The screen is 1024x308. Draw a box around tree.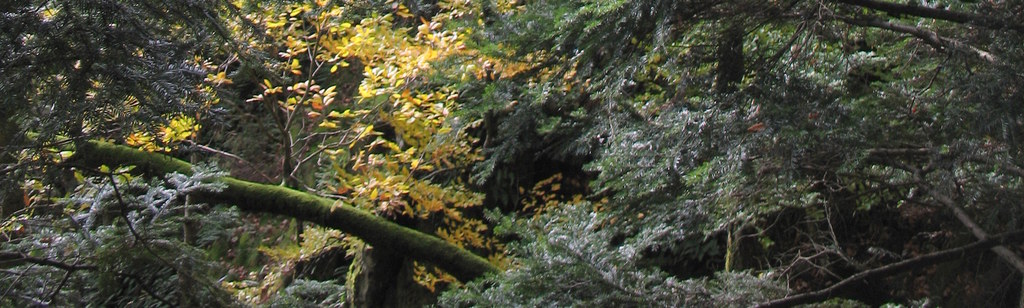
rect(32, 45, 568, 304).
